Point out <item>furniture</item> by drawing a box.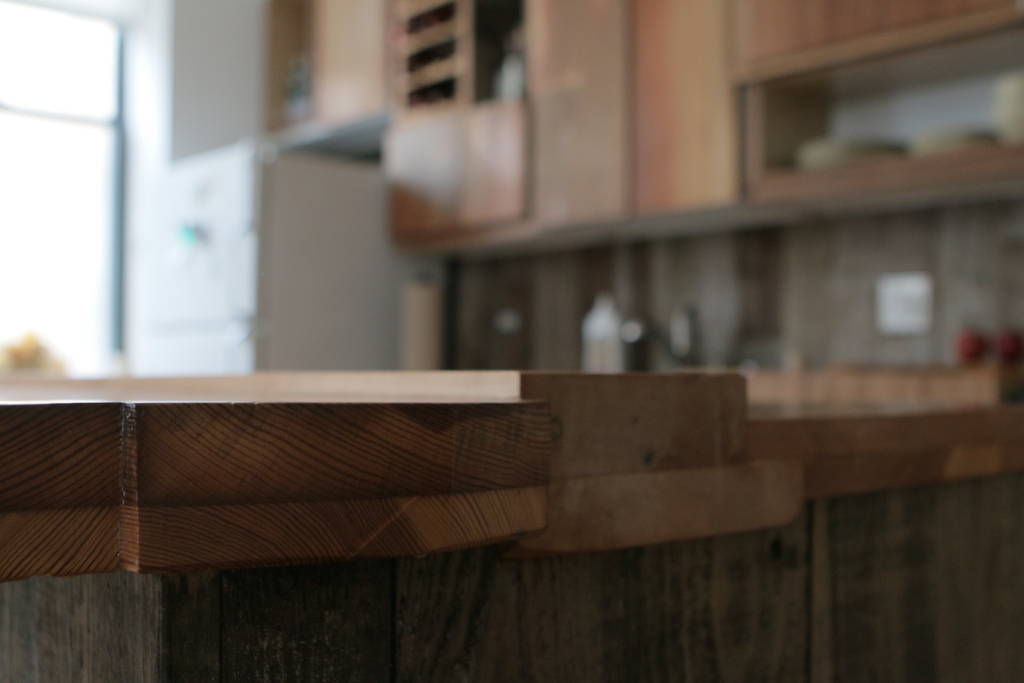
crop(0, 357, 1023, 682).
